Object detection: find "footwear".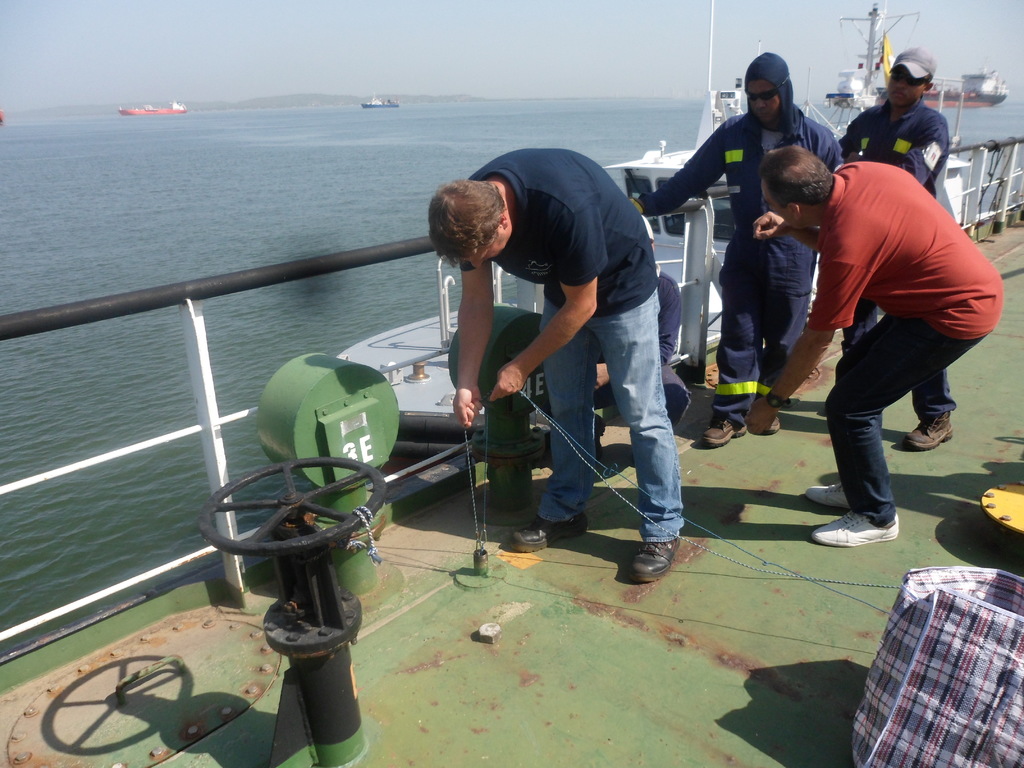
Rect(703, 418, 748, 449).
